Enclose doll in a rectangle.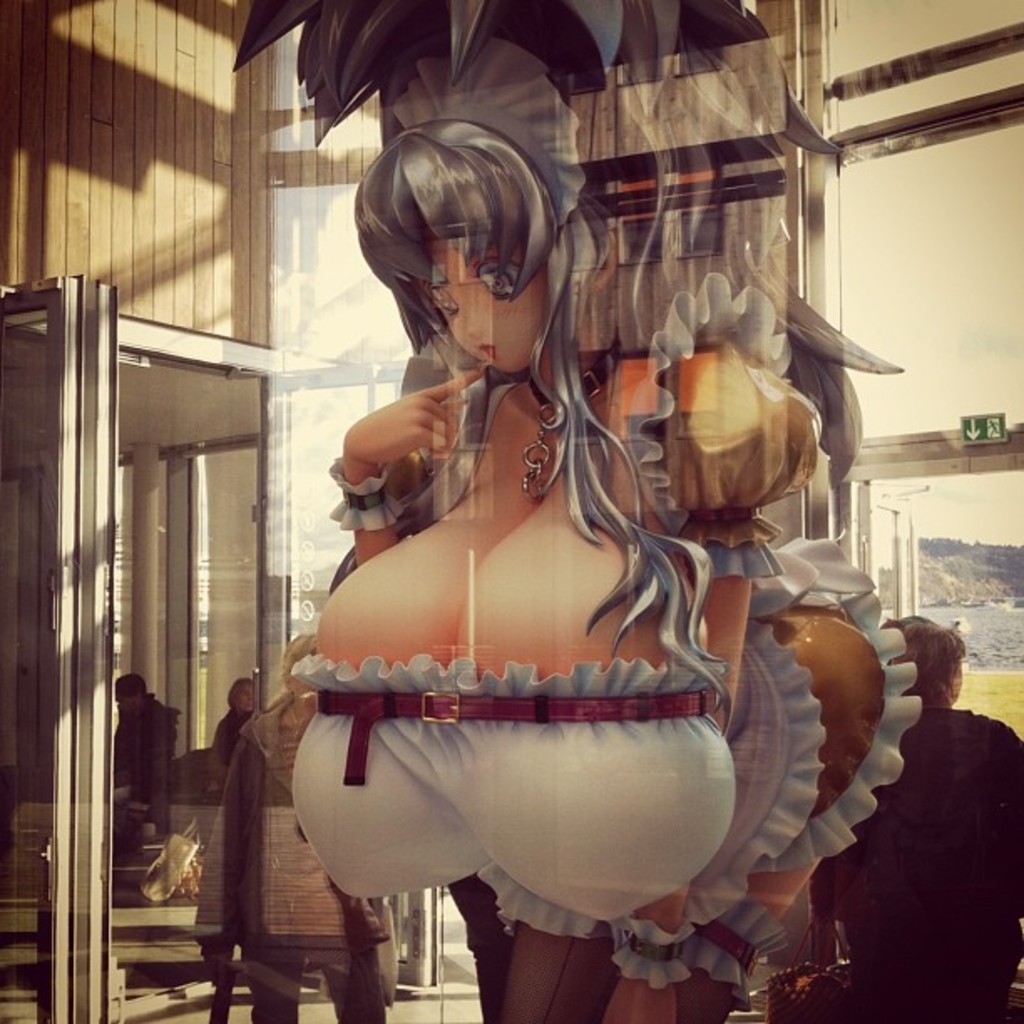
(x1=211, y1=0, x2=942, y2=1022).
